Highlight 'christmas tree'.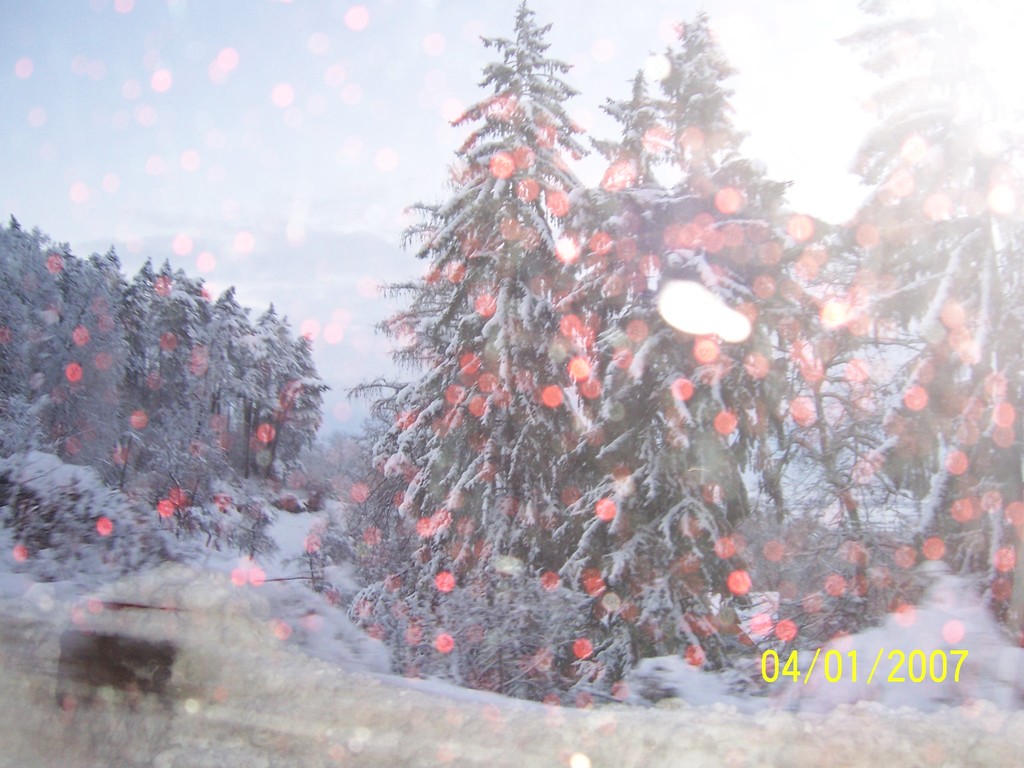
Highlighted region: bbox(820, 0, 1023, 652).
